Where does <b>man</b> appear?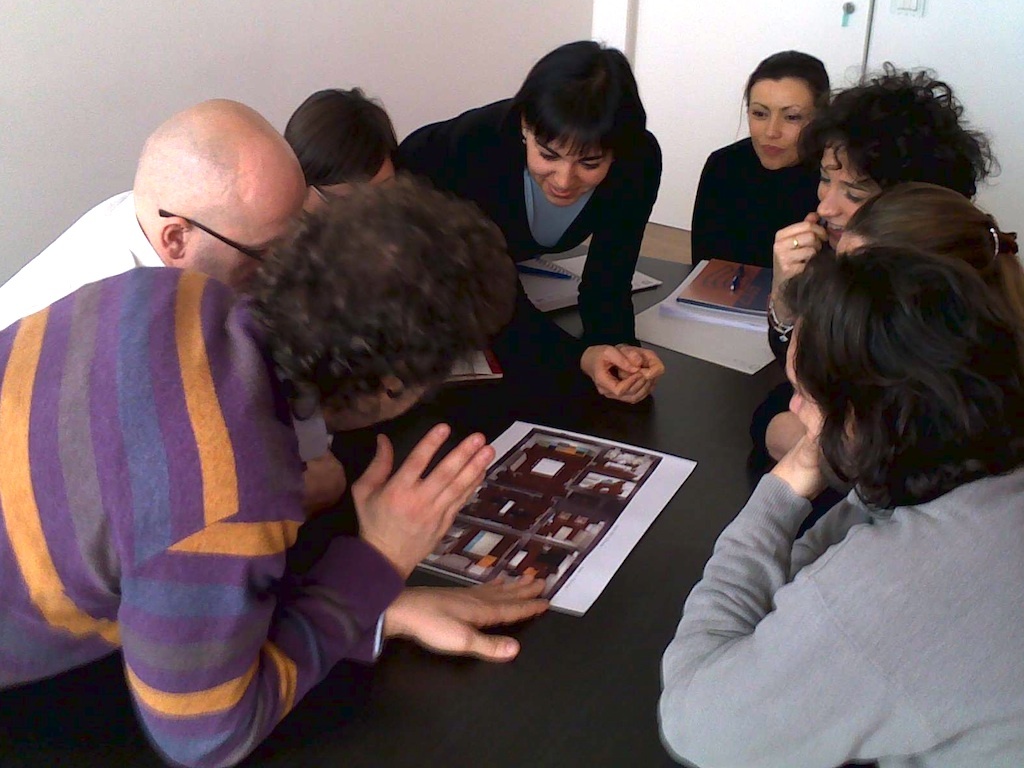
Appears at 0,180,549,767.
